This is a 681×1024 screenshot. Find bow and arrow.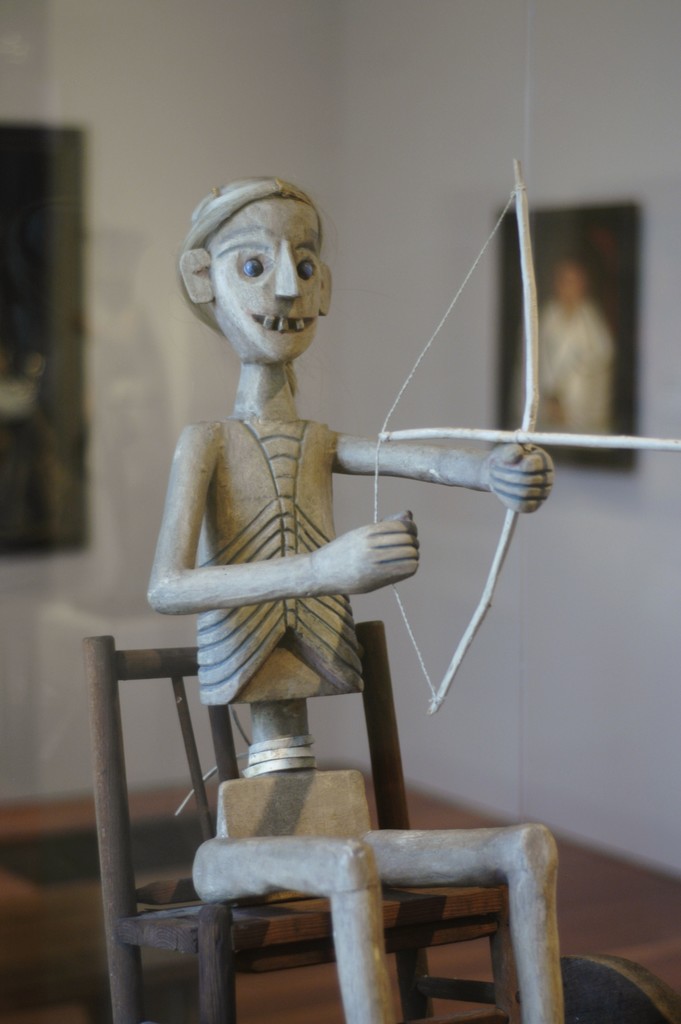
Bounding box: <bbox>370, 161, 680, 715</bbox>.
